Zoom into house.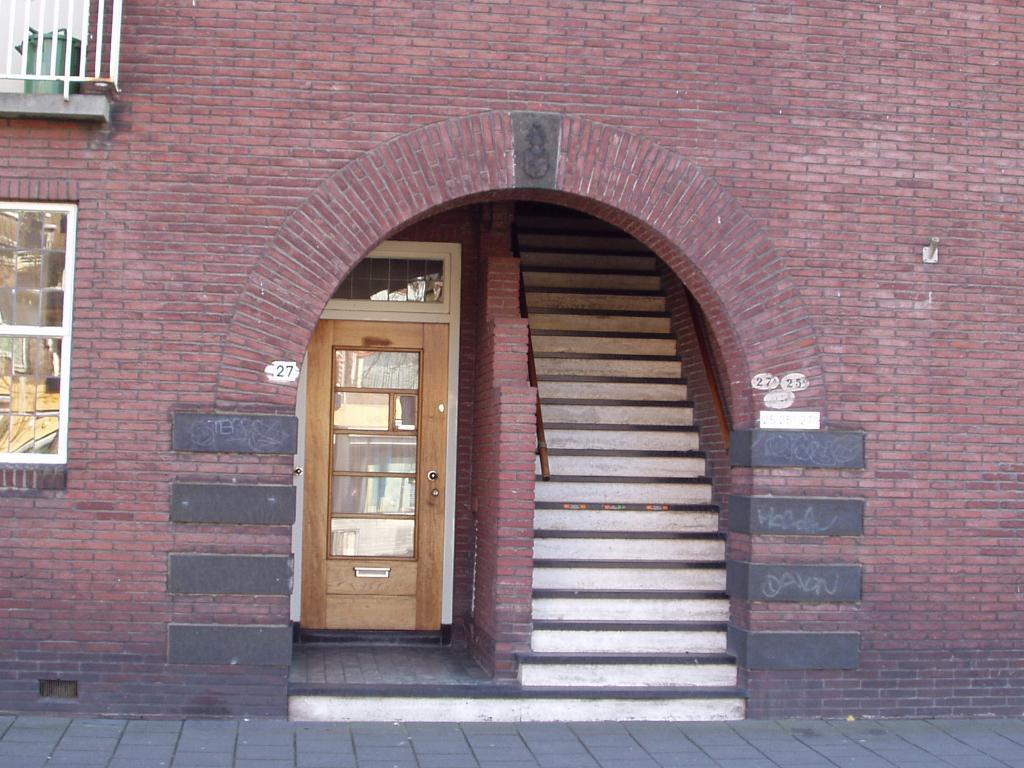
Zoom target: 0,0,1023,765.
